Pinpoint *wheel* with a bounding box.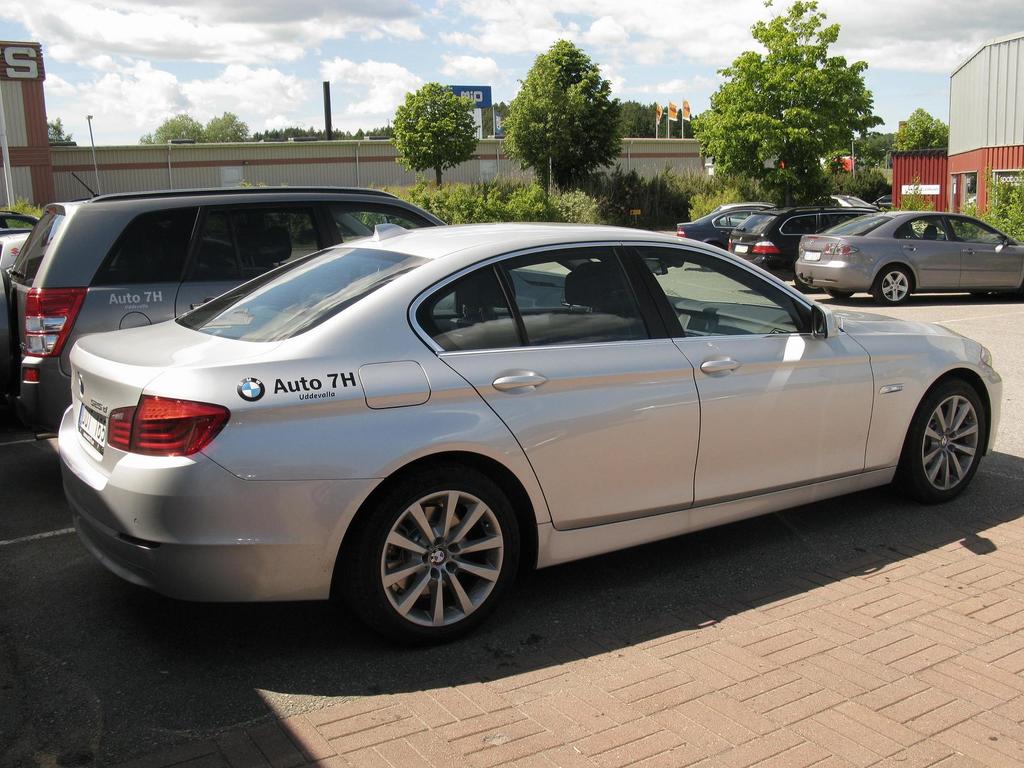
box(898, 376, 981, 497).
